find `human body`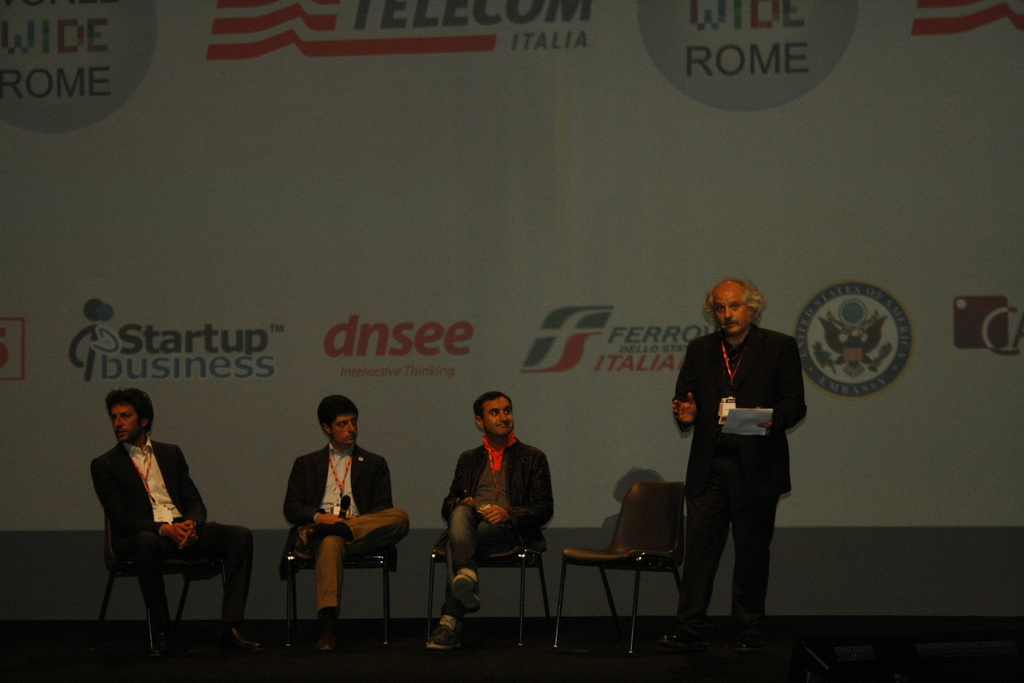
BBox(670, 278, 815, 662)
